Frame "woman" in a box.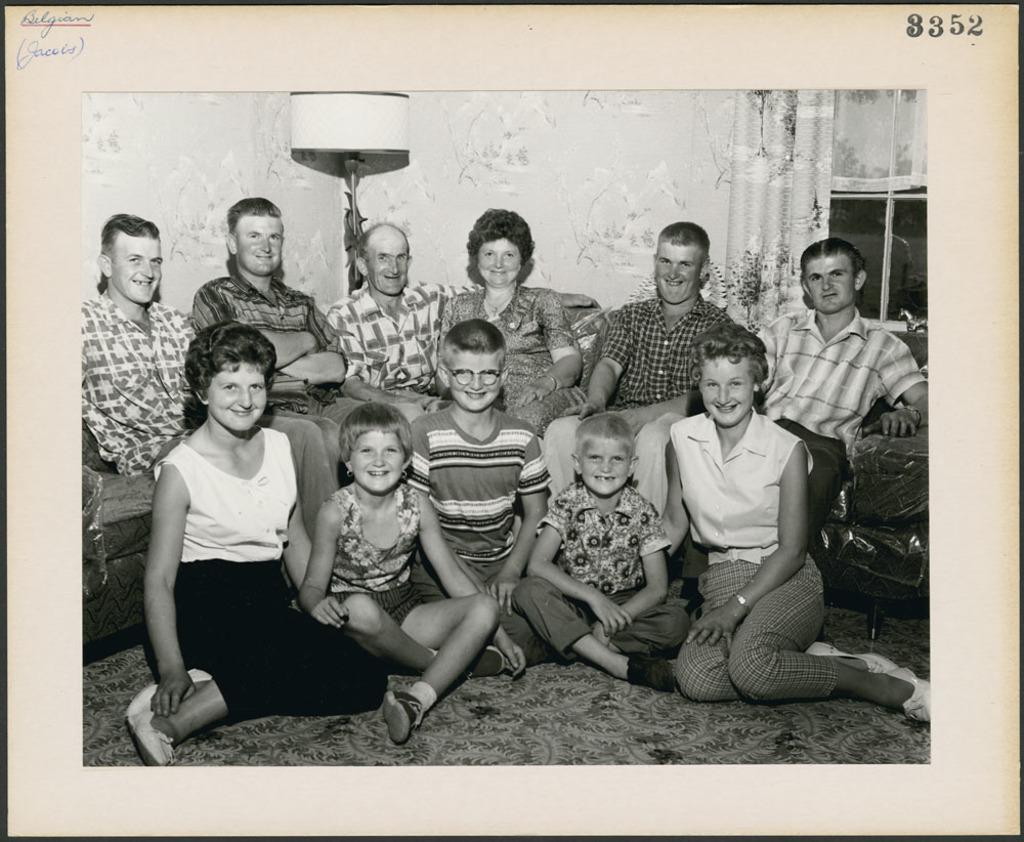
left=428, top=211, right=587, bottom=444.
